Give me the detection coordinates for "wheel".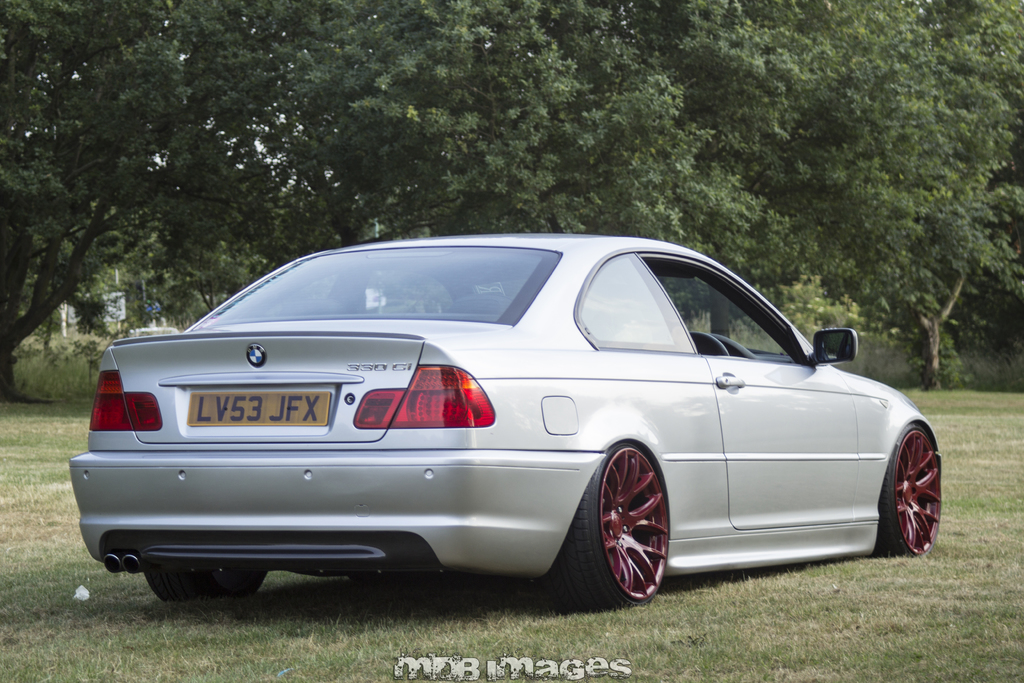
689,327,728,357.
